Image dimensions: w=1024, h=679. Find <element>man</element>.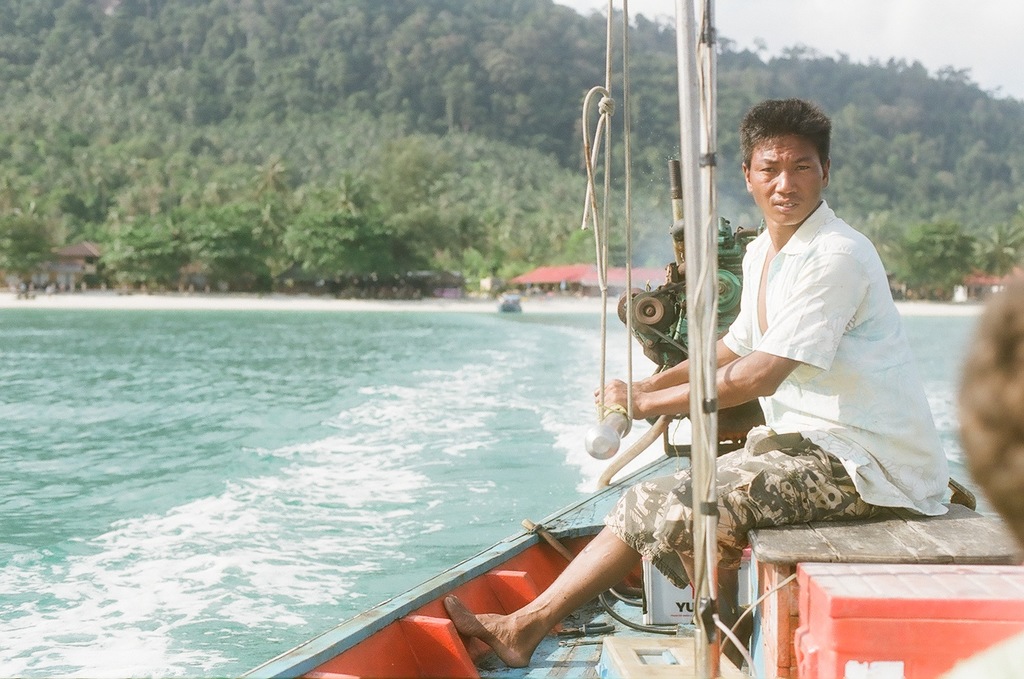
Rect(928, 264, 1023, 678).
